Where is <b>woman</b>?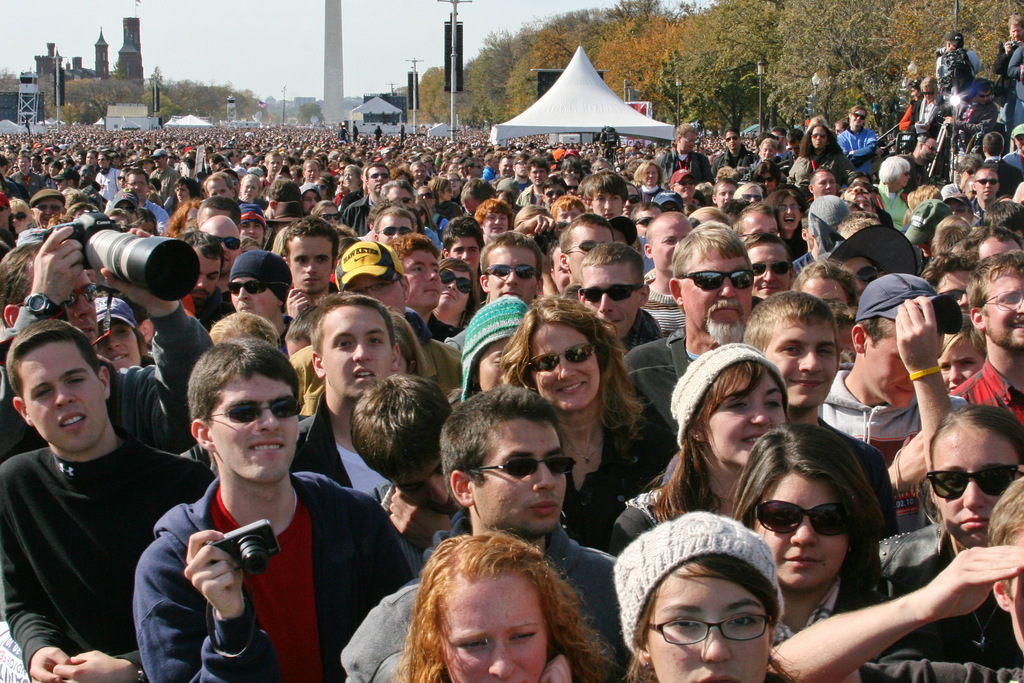
(x1=789, y1=118, x2=844, y2=183).
